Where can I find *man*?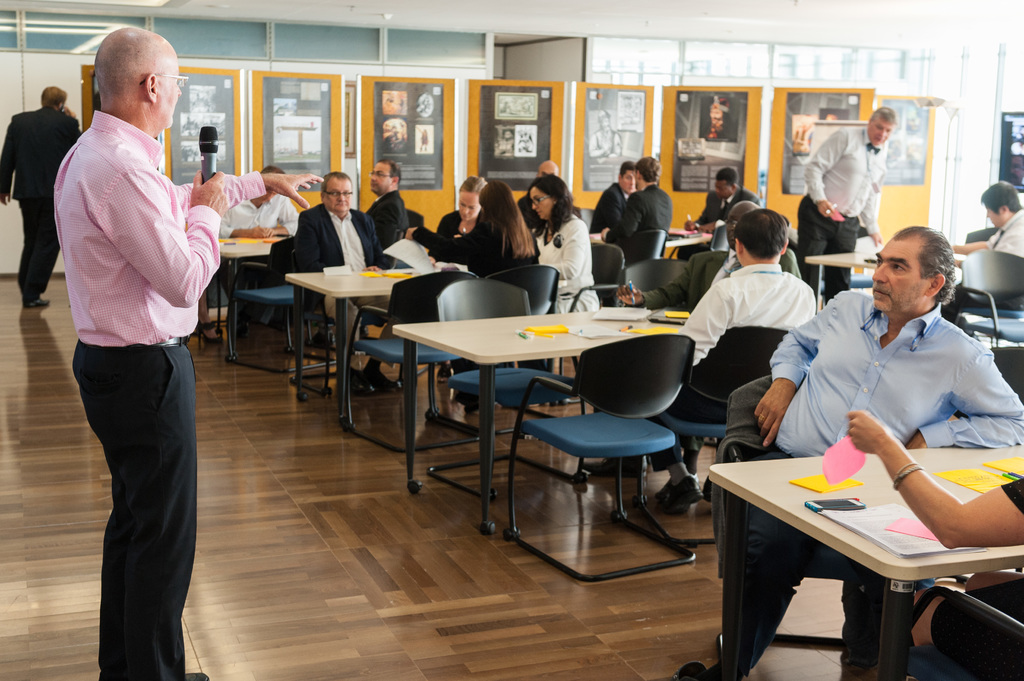
You can find it at crop(0, 84, 84, 304).
